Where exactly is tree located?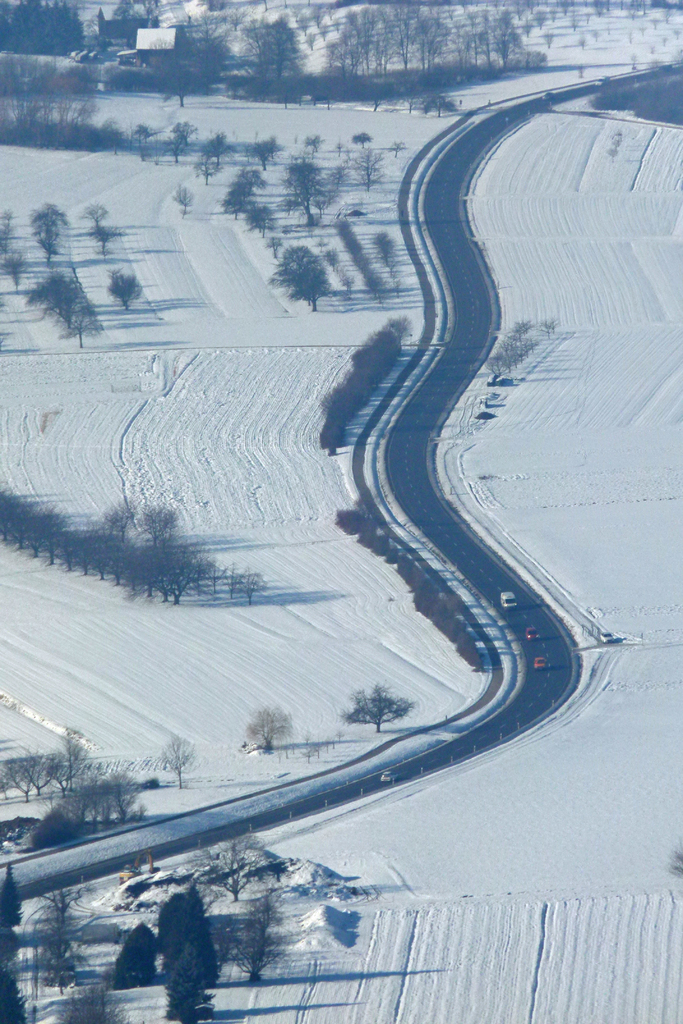
Its bounding box is x1=350, y1=679, x2=416, y2=735.
